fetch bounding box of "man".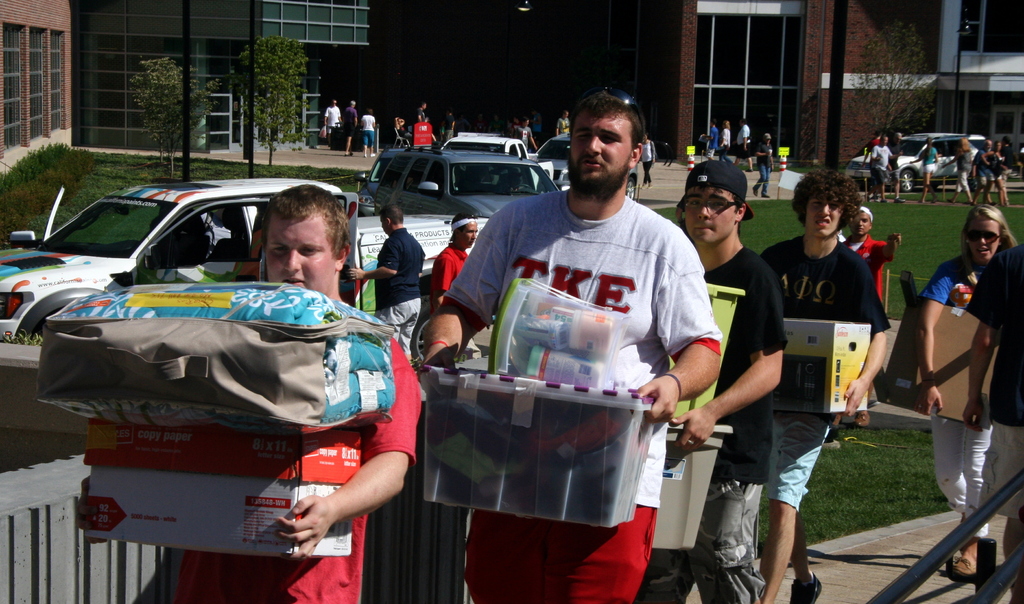
Bbox: x1=512, y1=118, x2=540, y2=154.
